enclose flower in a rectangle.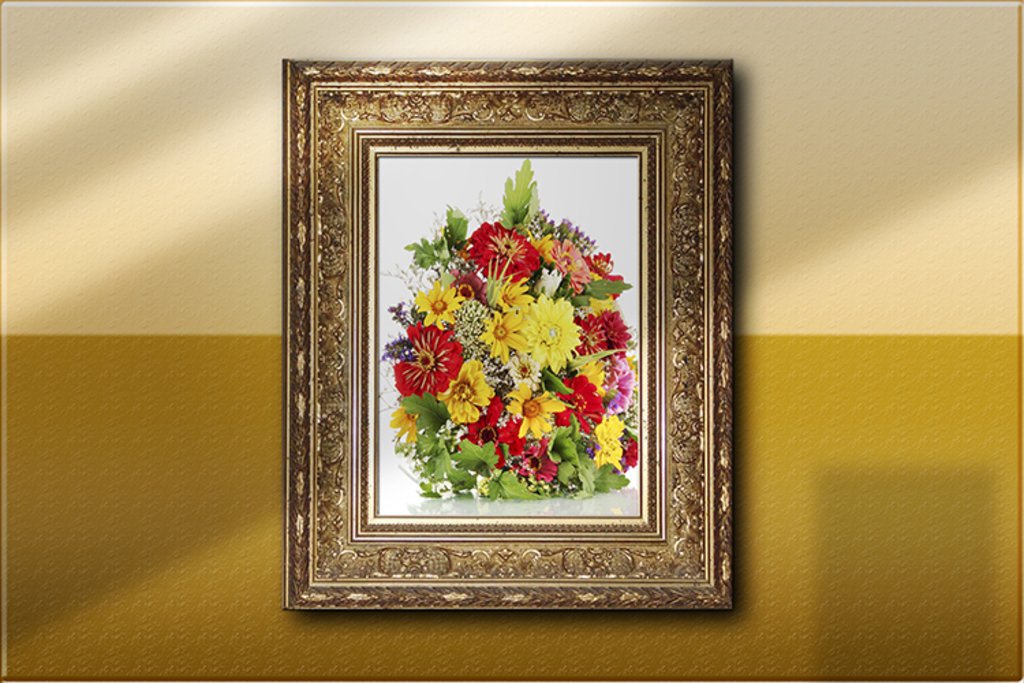
box=[475, 309, 523, 358].
